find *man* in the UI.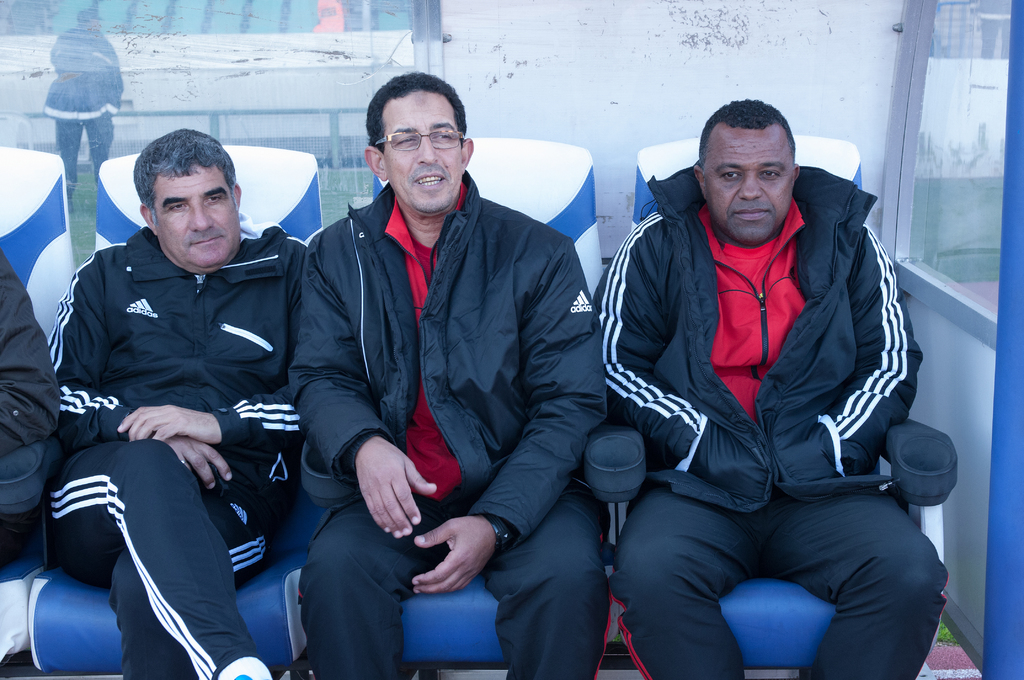
UI element at l=39, t=124, r=311, b=679.
